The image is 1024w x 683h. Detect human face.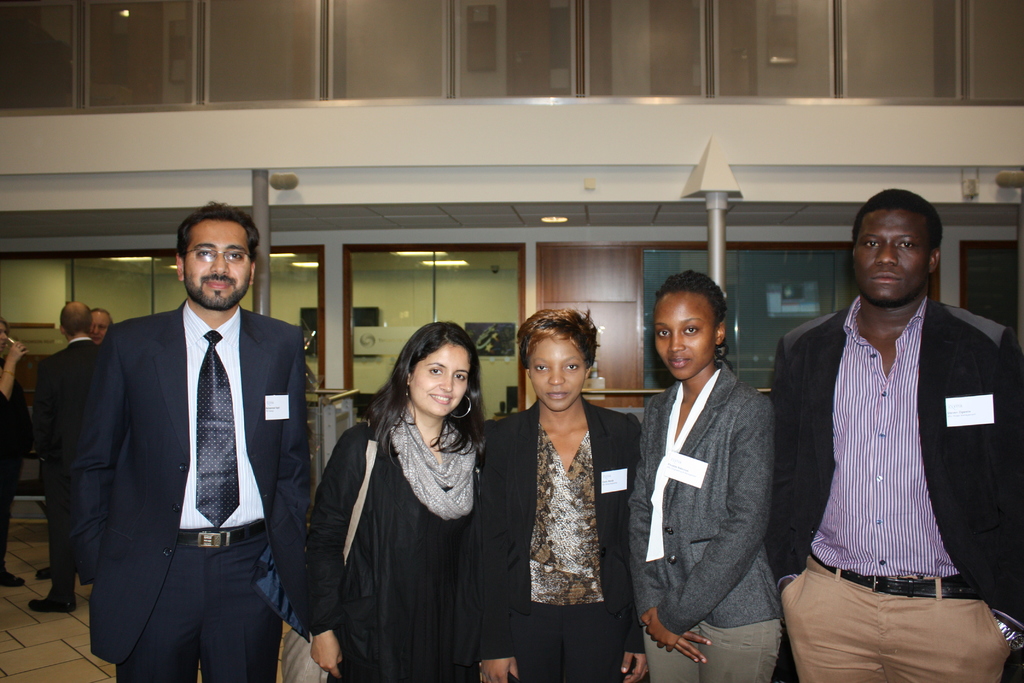
Detection: (left=656, top=288, right=714, bottom=377).
